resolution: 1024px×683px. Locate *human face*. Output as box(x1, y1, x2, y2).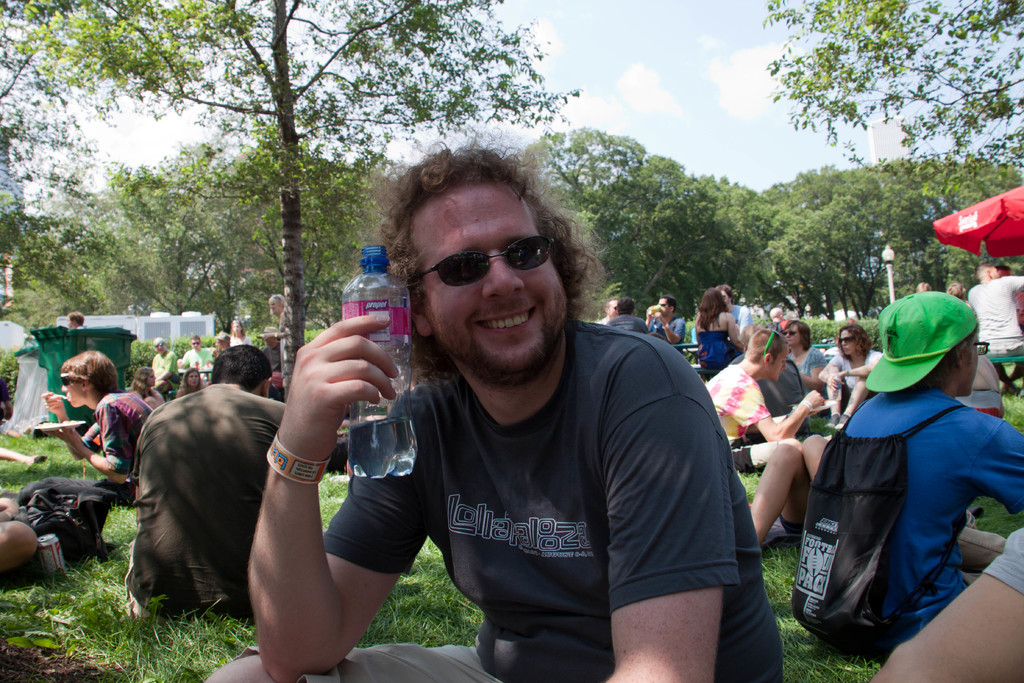
box(406, 183, 566, 378).
